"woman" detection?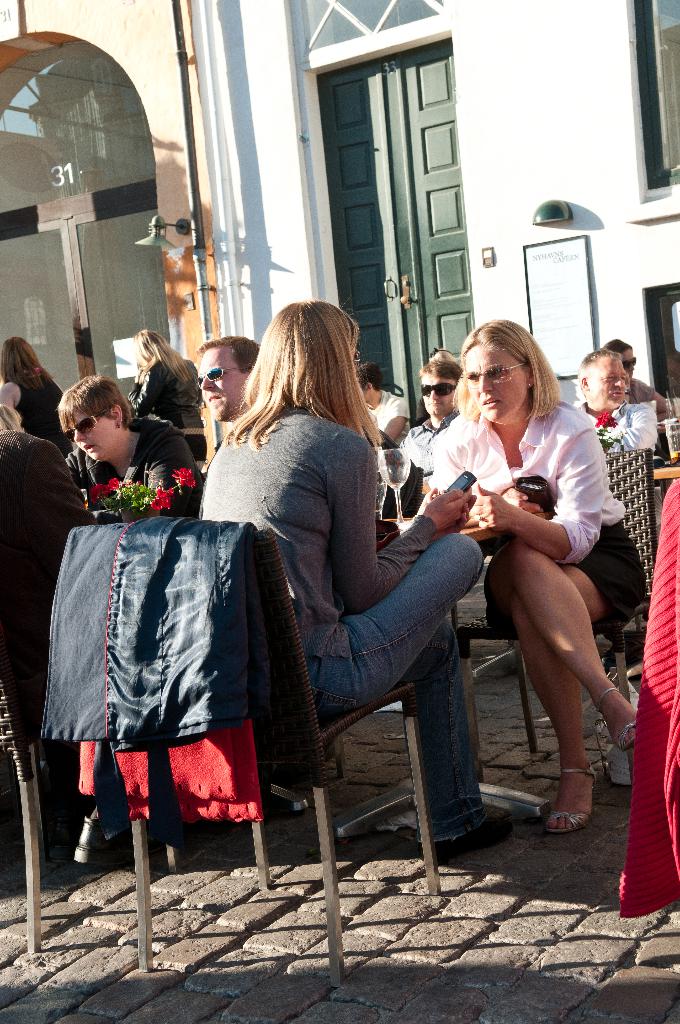
433, 304, 637, 868
